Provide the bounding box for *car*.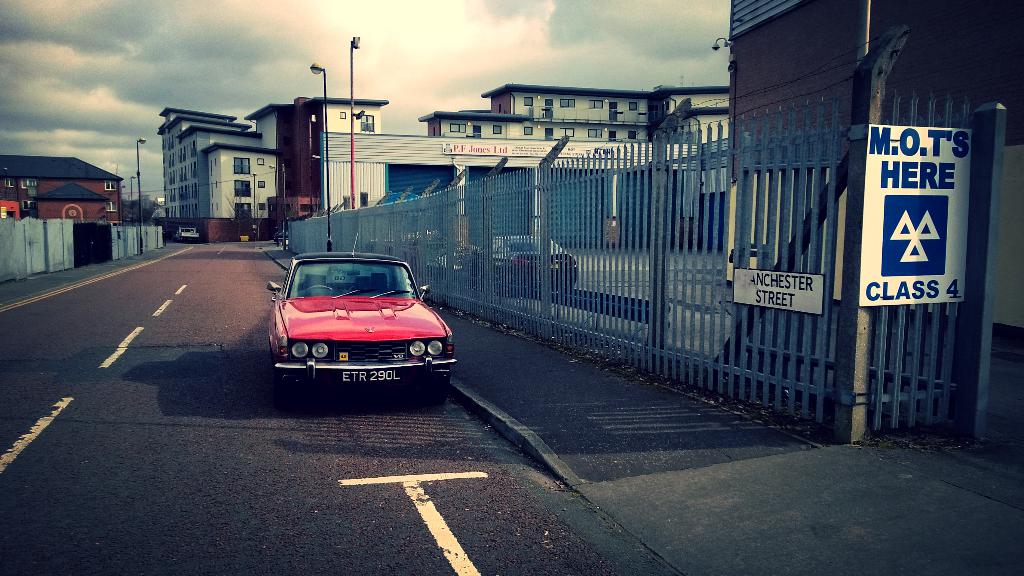
box(173, 227, 196, 239).
